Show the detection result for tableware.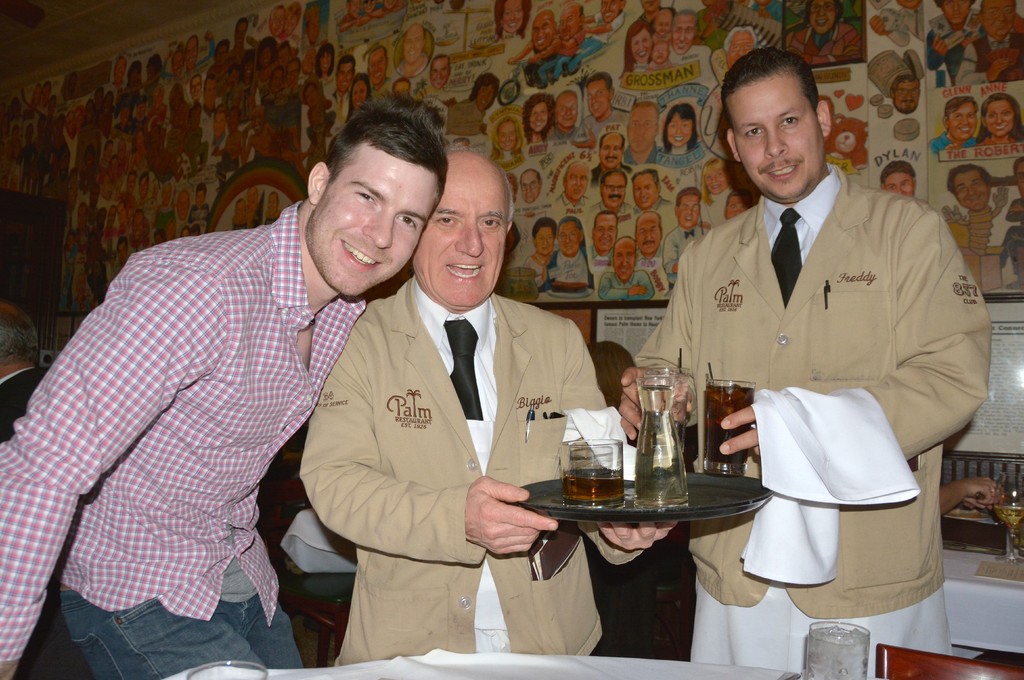
x1=776 y1=669 x2=801 y2=679.
